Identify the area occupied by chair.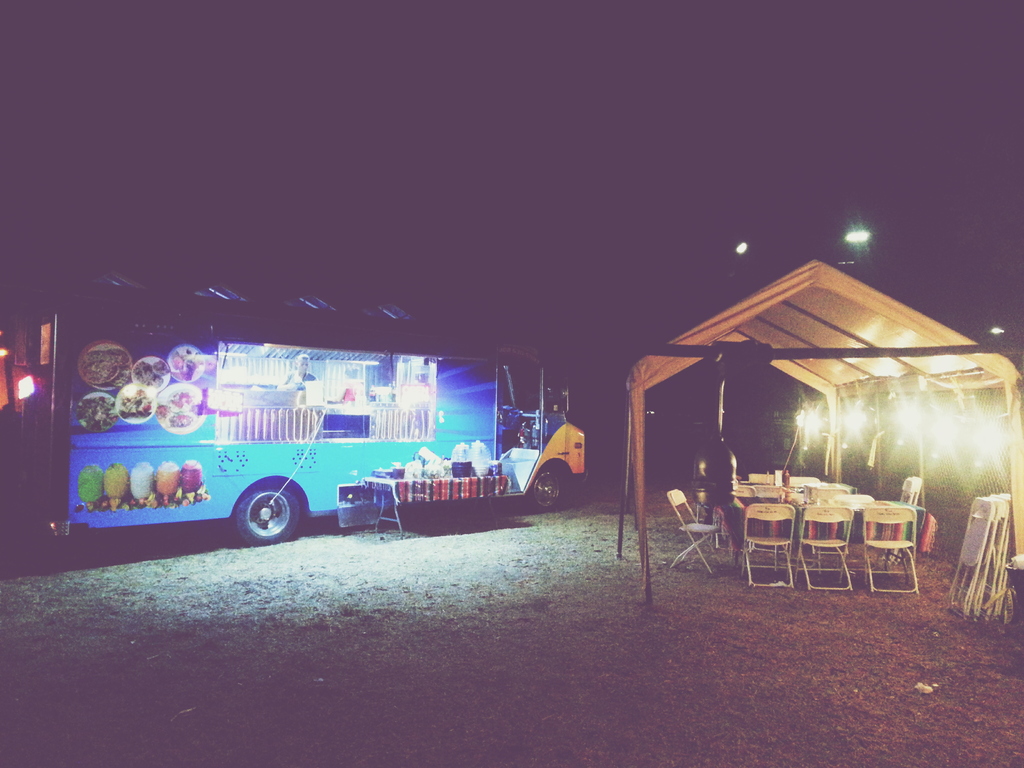
Area: left=731, top=483, right=755, bottom=500.
